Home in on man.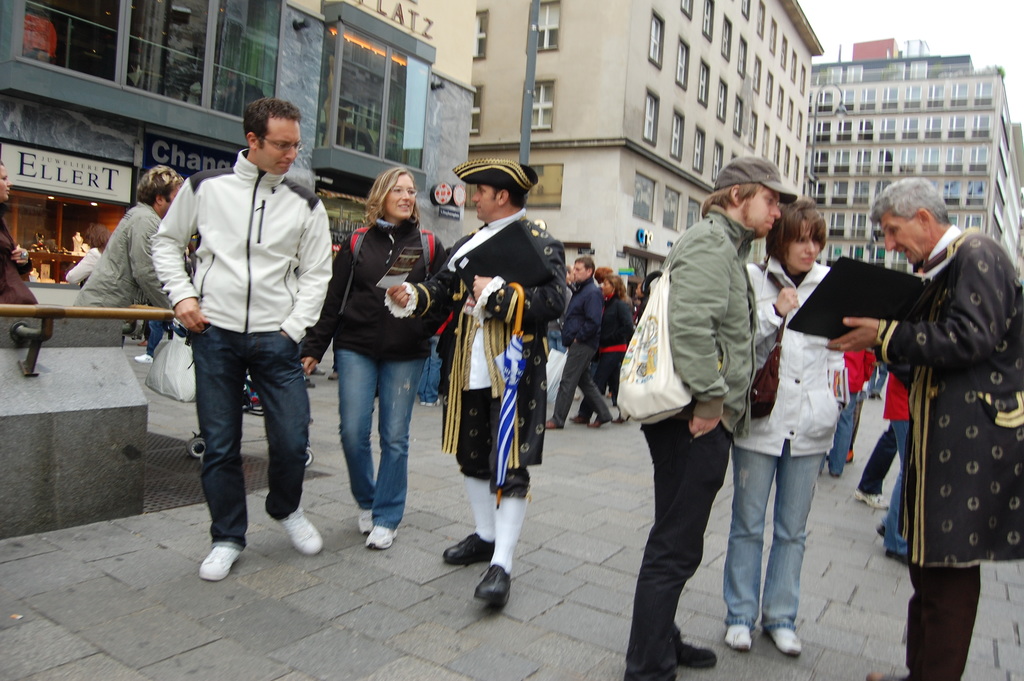
Homed in at (817, 348, 876, 480).
